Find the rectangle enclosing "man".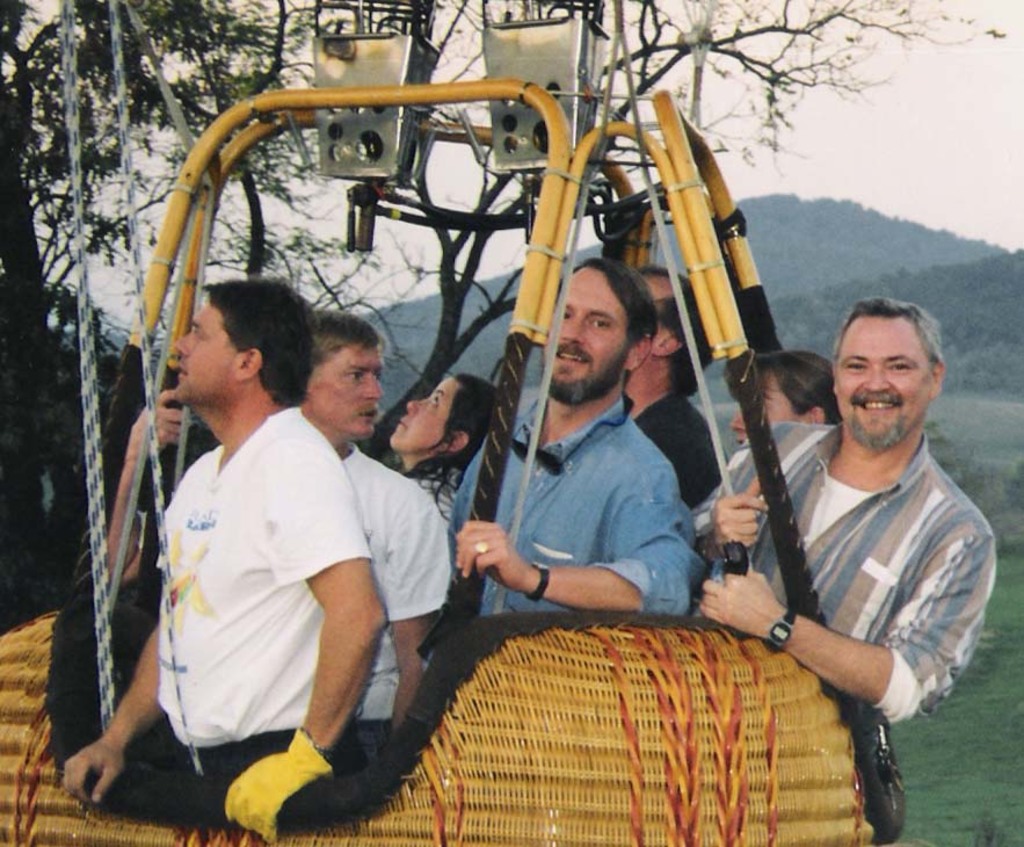
<region>112, 309, 450, 782</region>.
